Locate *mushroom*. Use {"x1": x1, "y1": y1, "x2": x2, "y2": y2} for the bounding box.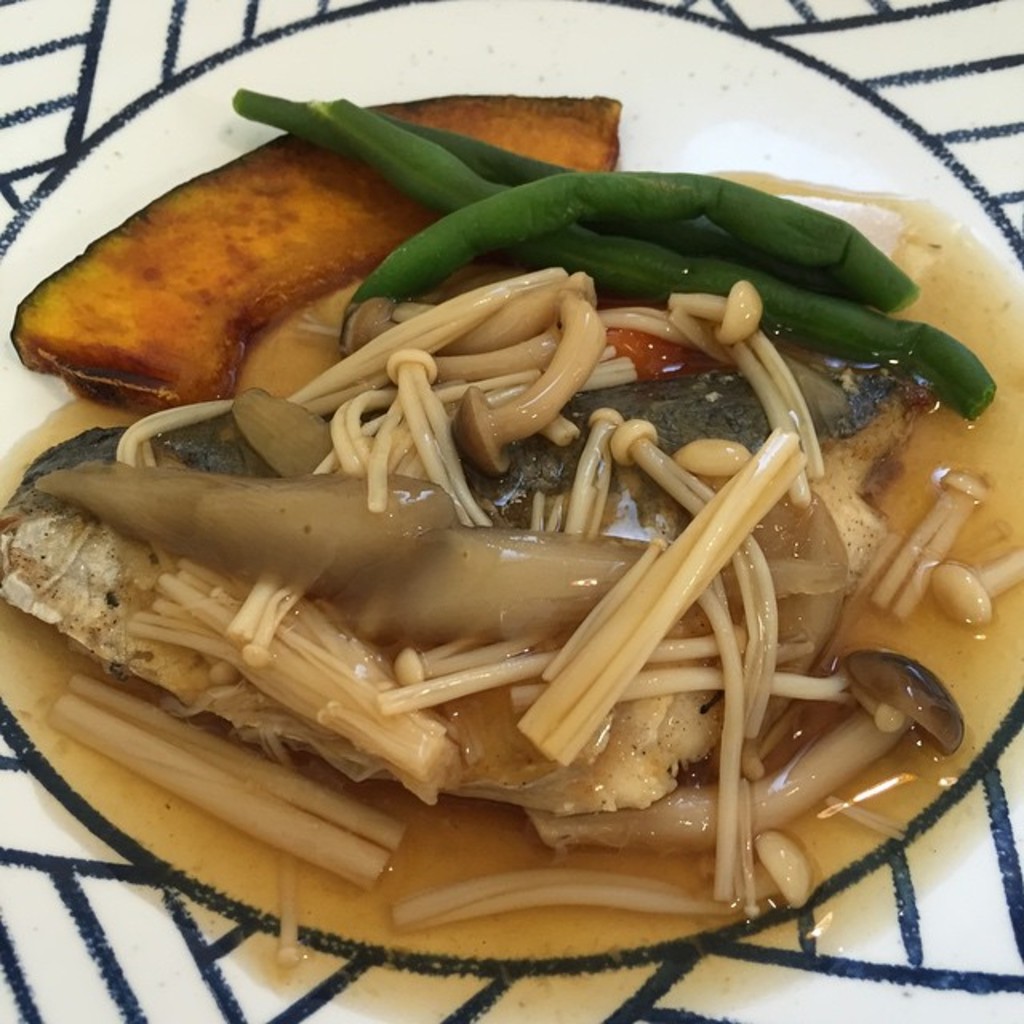
{"x1": 448, "y1": 294, "x2": 605, "y2": 472}.
